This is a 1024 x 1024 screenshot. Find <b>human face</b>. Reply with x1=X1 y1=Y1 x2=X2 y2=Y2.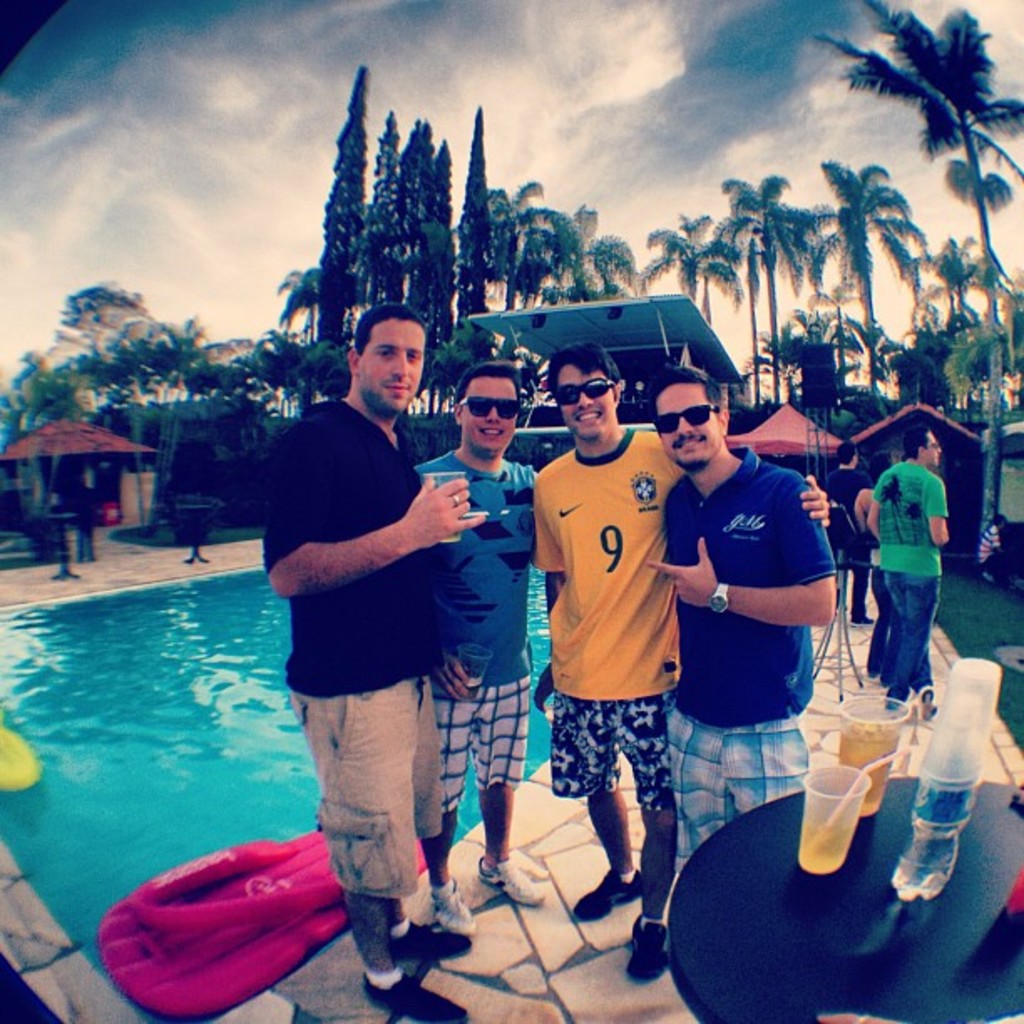
x1=549 y1=366 x2=616 y2=445.
